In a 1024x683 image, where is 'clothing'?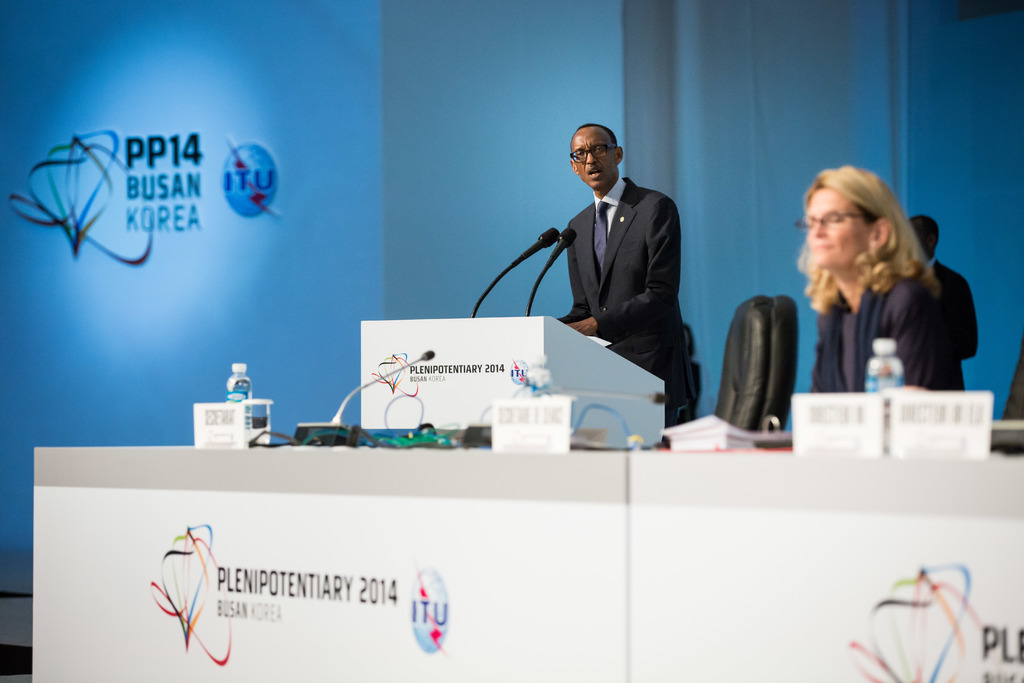
box(566, 185, 695, 429).
